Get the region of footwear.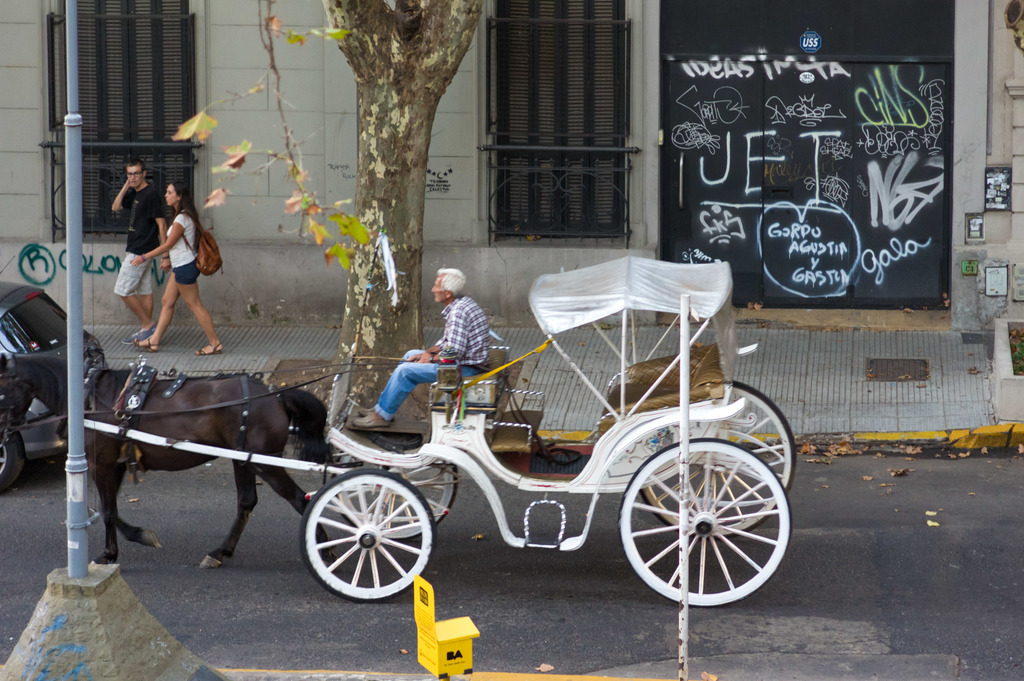
bbox=(194, 338, 220, 356).
